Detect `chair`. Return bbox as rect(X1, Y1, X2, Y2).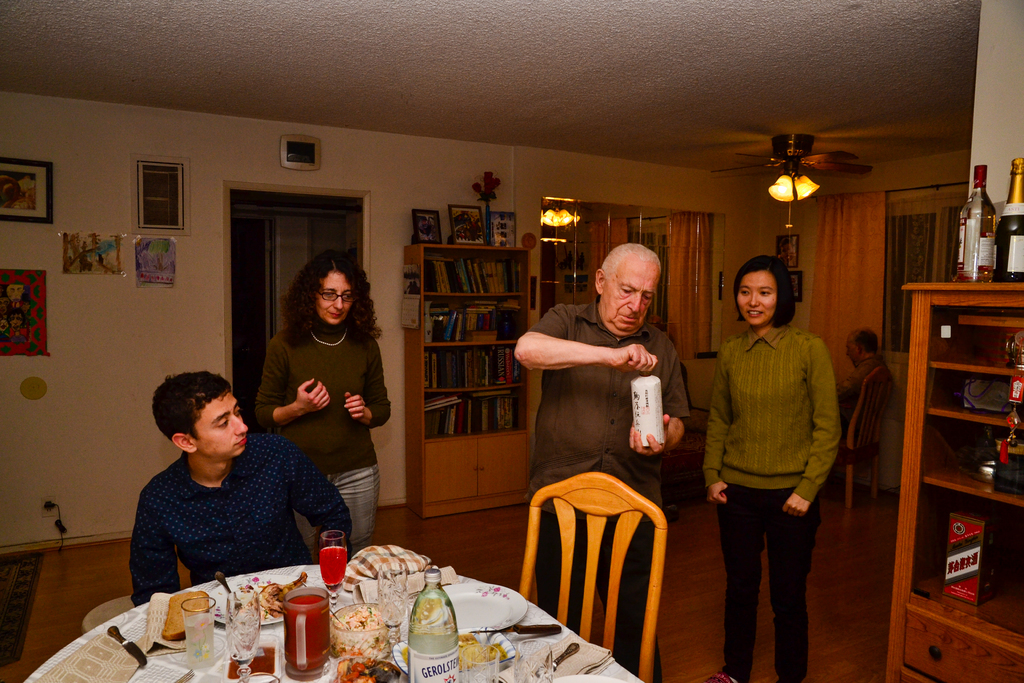
rect(830, 362, 895, 509).
